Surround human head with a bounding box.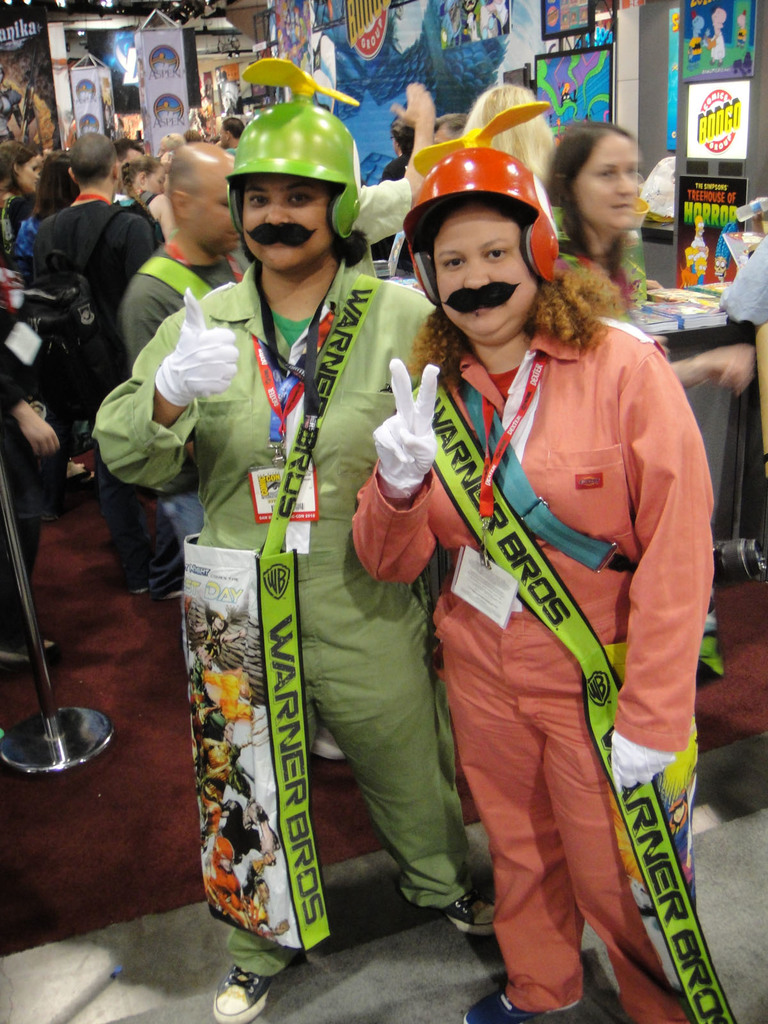
detection(238, 106, 360, 273).
